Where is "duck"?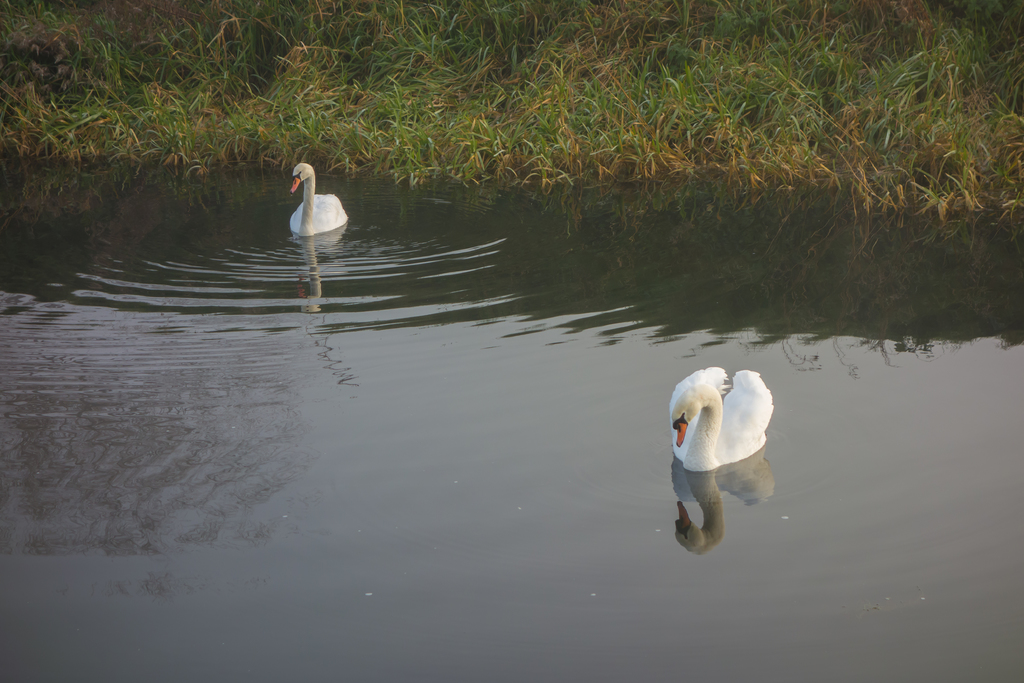
box=[659, 355, 774, 477].
